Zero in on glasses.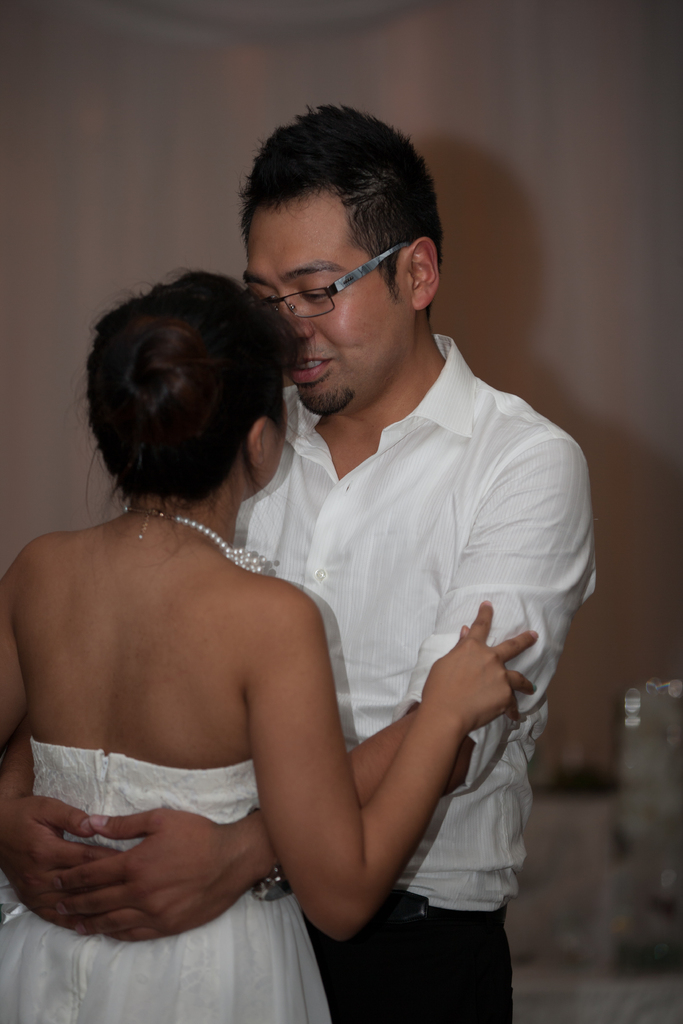
Zeroed in: <box>260,239,411,326</box>.
